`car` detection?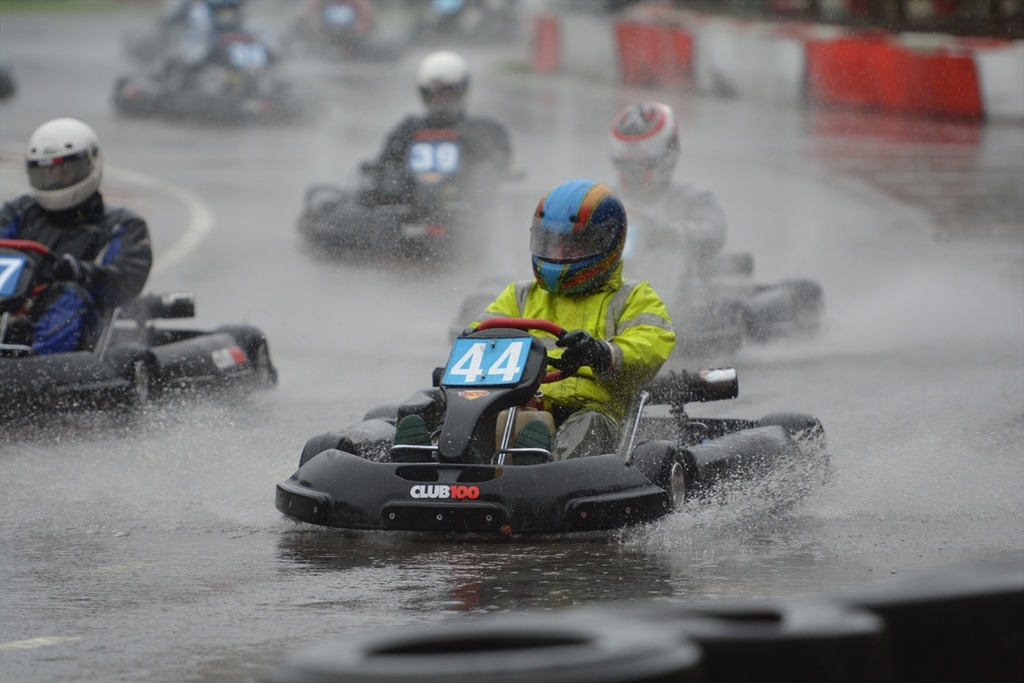
297 129 530 256
